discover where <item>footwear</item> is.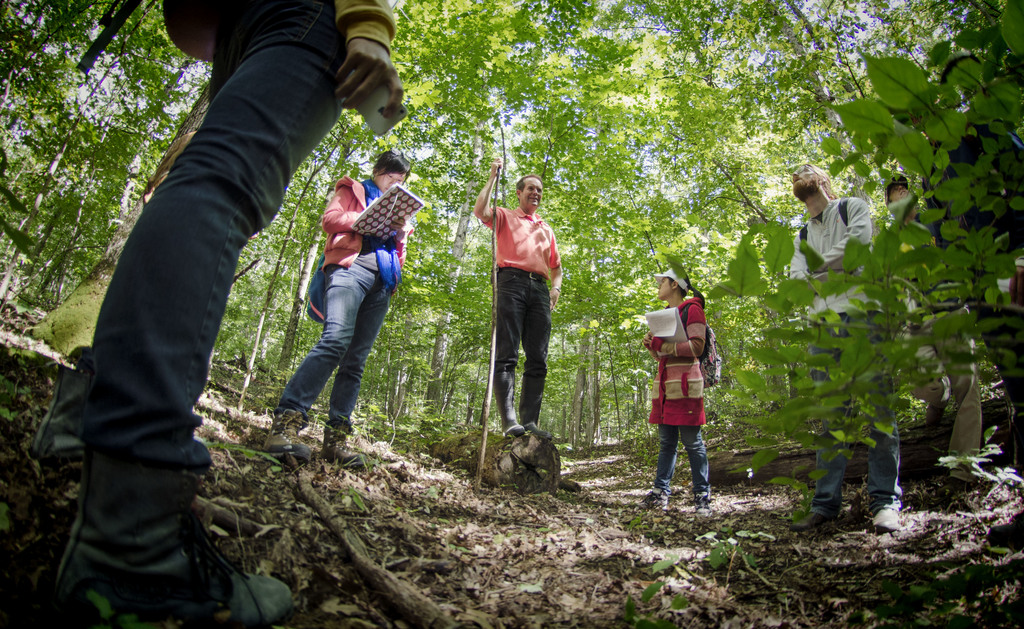
Discovered at l=867, t=509, r=899, b=534.
